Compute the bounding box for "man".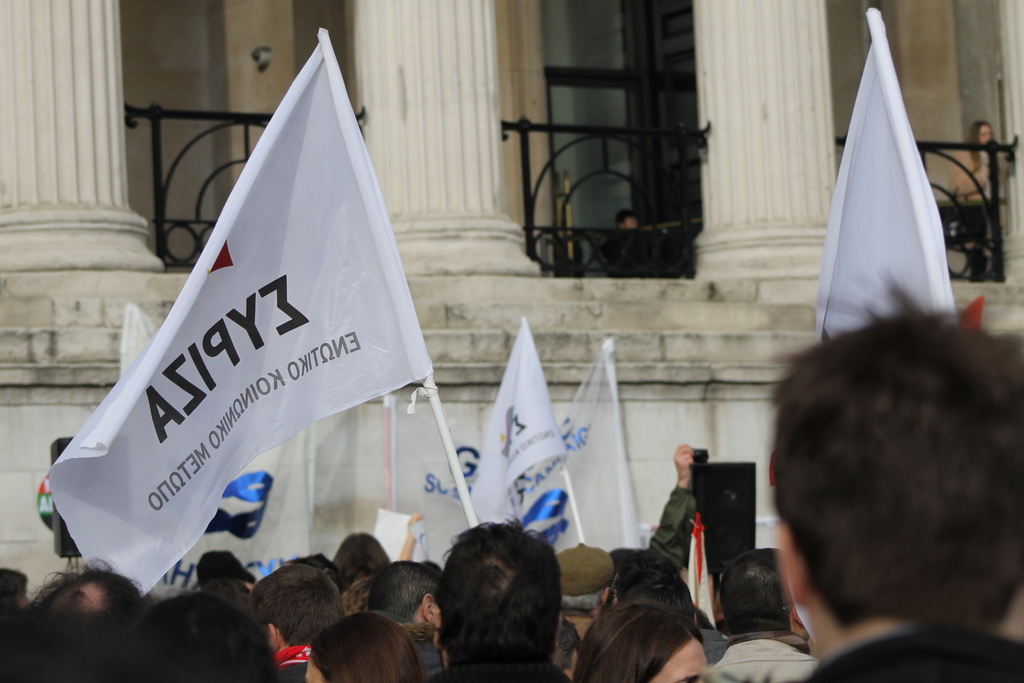
0:563:33:608.
